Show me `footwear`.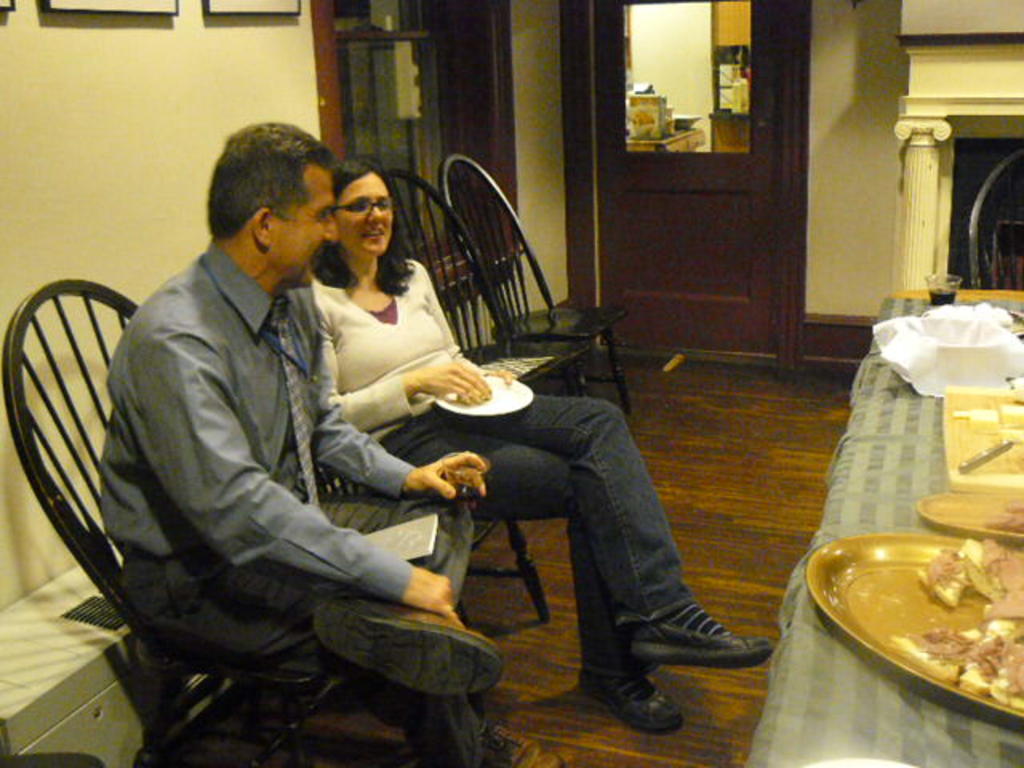
`footwear` is here: {"left": 310, "top": 603, "right": 501, "bottom": 699}.
